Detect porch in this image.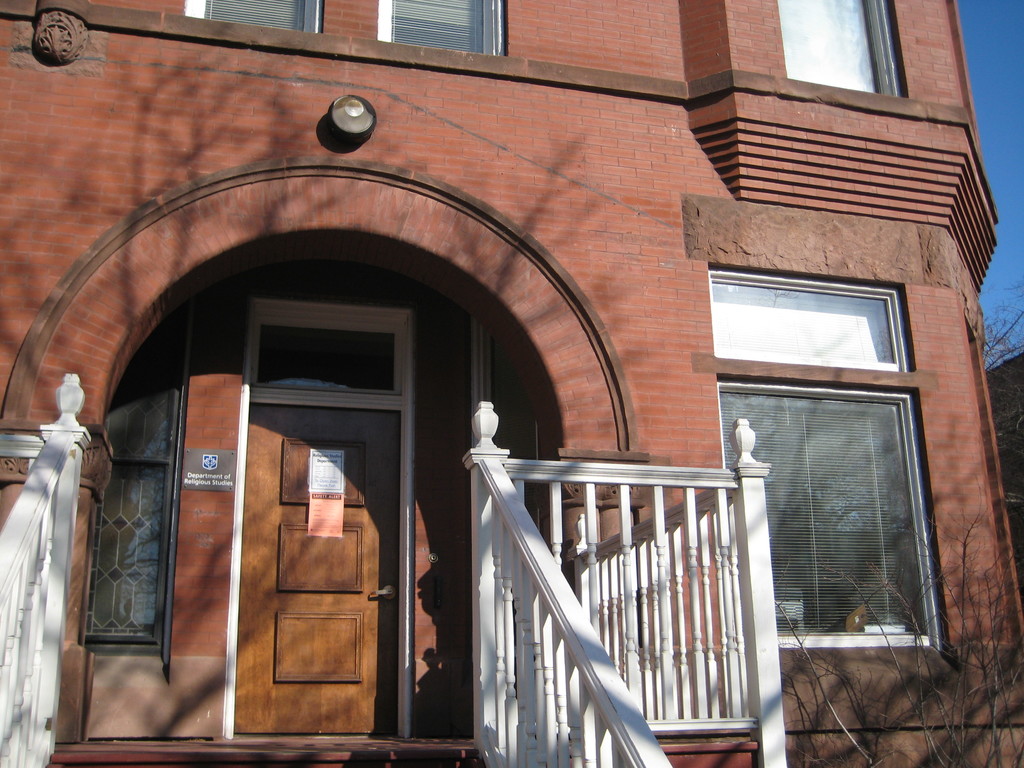
Detection: Rect(0, 733, 760, 767).
